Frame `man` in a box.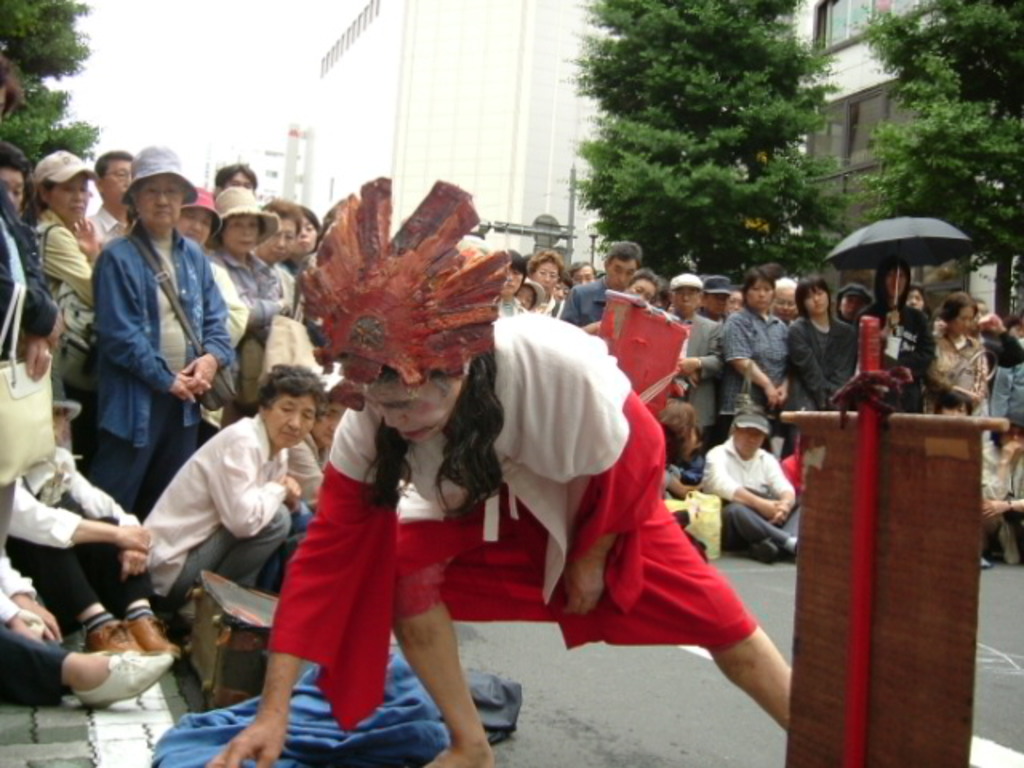
region(214, 162, 254, 189).
